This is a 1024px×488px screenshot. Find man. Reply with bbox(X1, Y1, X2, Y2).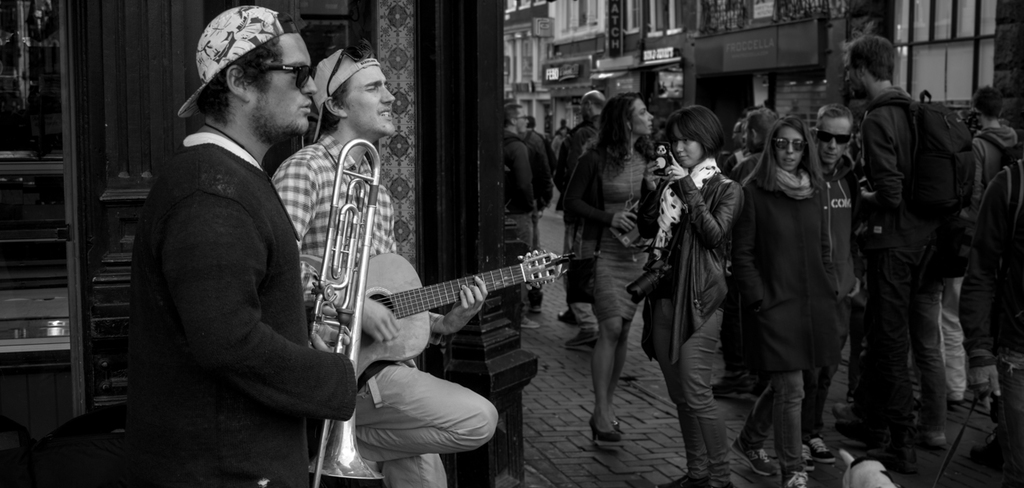
bbox(842, 33, 918, 475).
